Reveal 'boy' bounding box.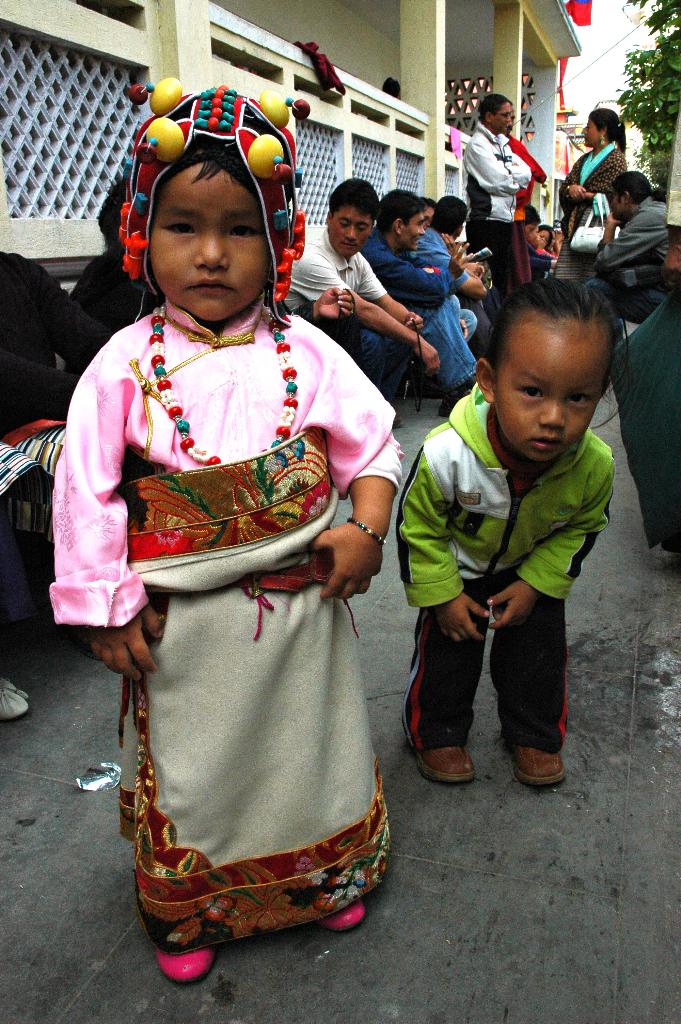
Revealed: 388, 276, 641, 783.
